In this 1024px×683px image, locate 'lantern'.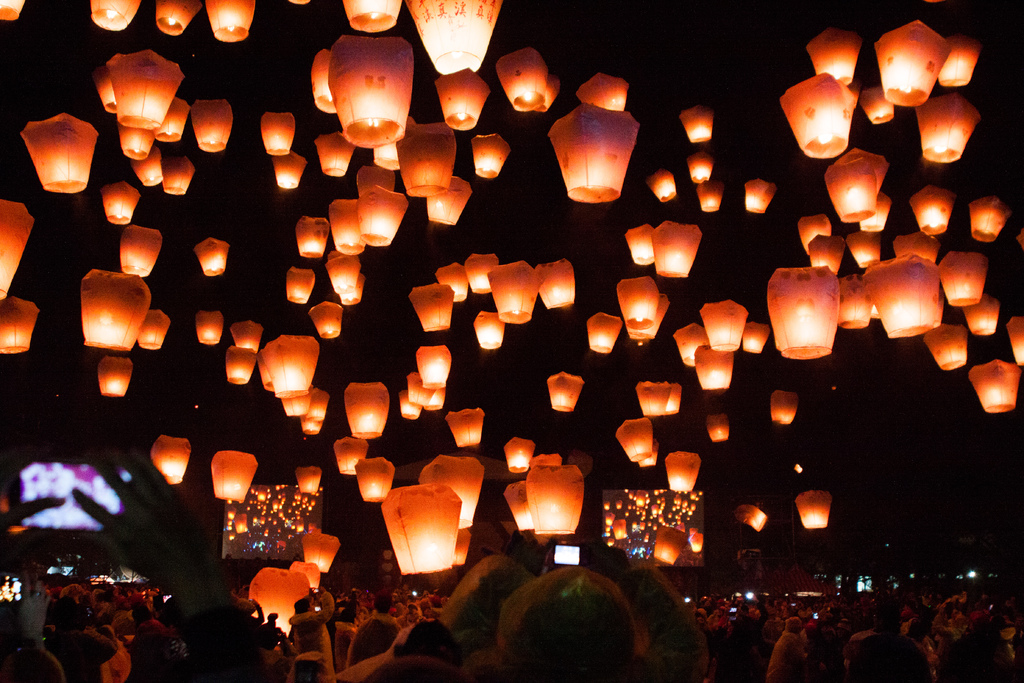
Bounding box: x1=620 y1=423 x2=650 y2=463.
